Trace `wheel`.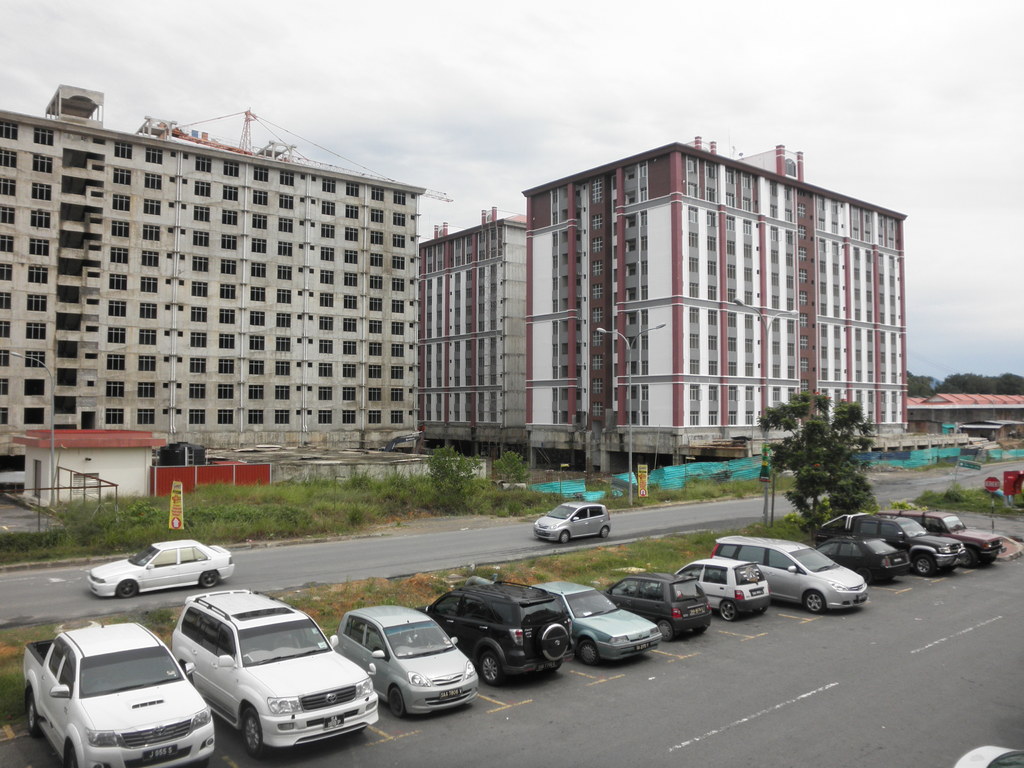
Traced to {"left": 388, "top": 689, "right": 403, "bottom": 719}.
